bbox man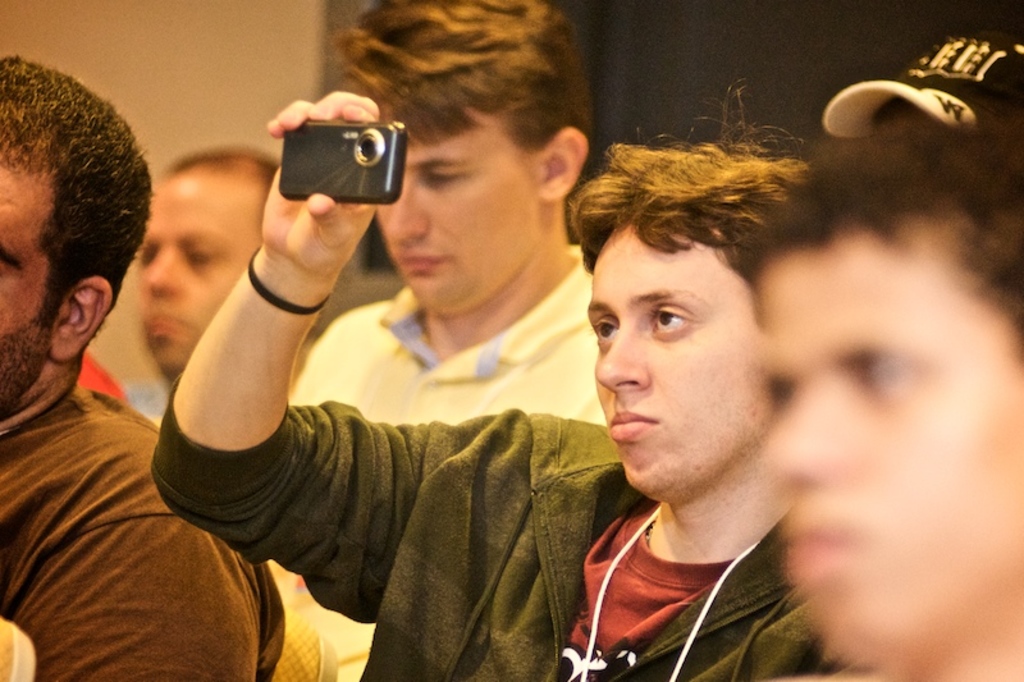
crop(145, 90, 832, 681)
